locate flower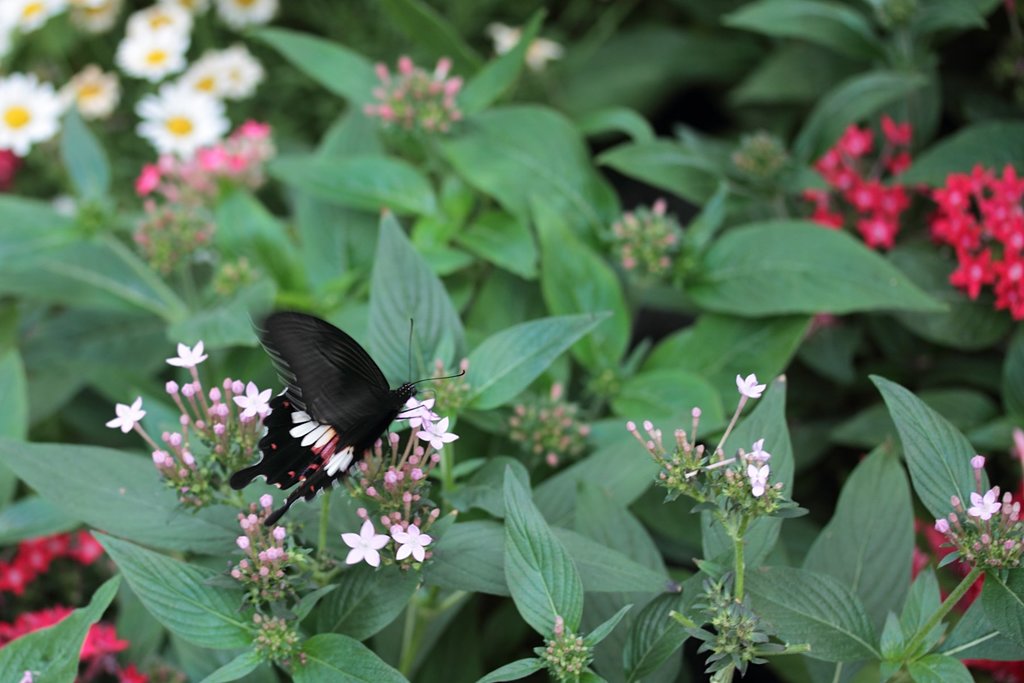
BBox(221, 0, 269, 25)
